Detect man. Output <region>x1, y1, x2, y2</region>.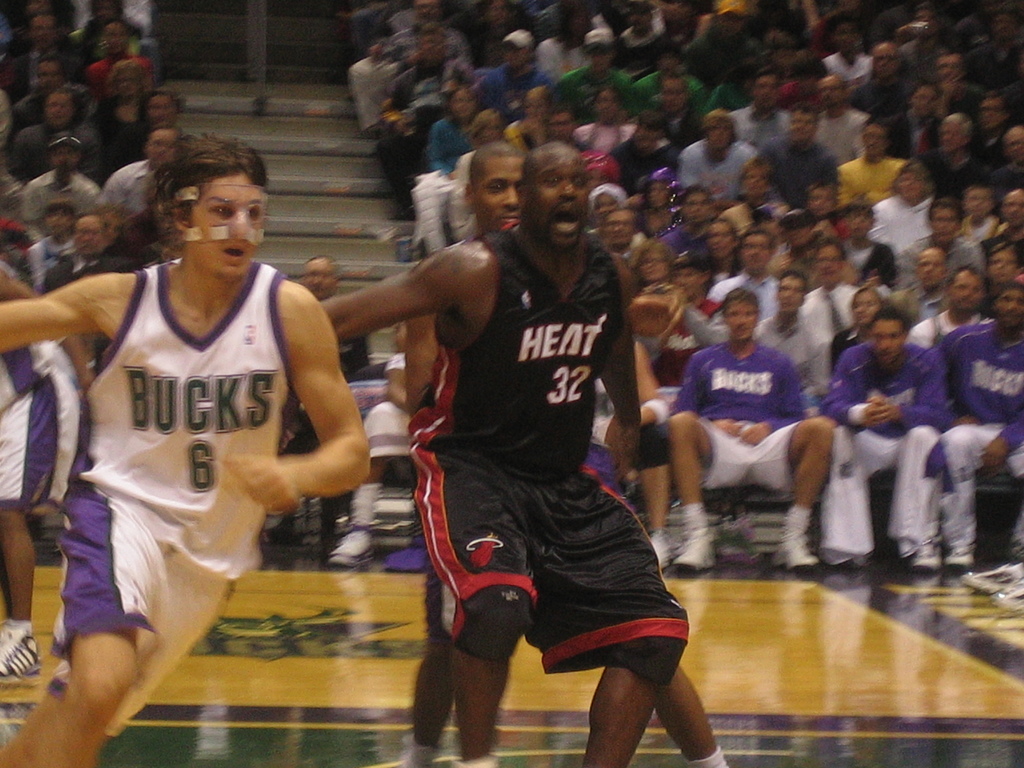
<region>941, 276, 1023, 562</region>.
